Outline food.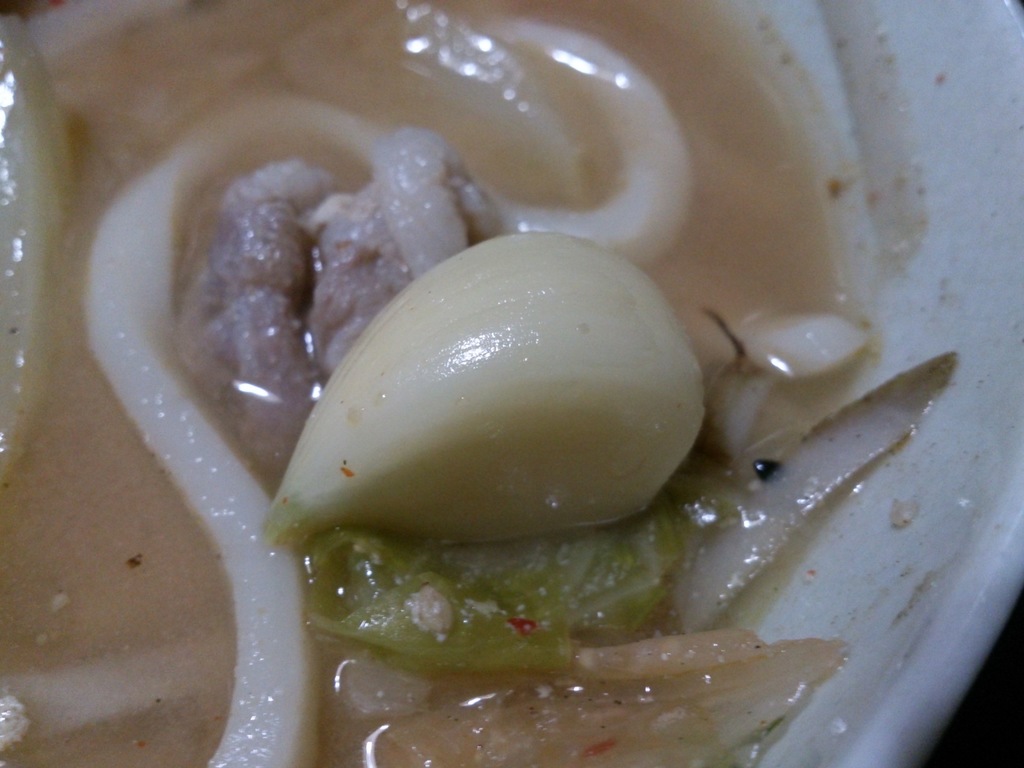
Outline: 88/712/792/767.
